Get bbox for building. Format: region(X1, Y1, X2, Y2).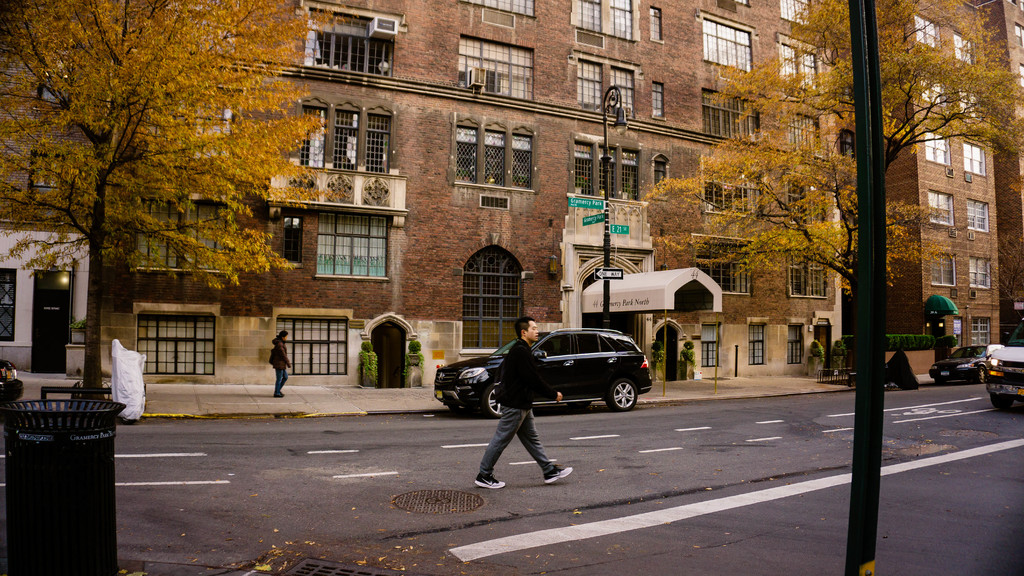
region(876, 0, 1002, 348).
